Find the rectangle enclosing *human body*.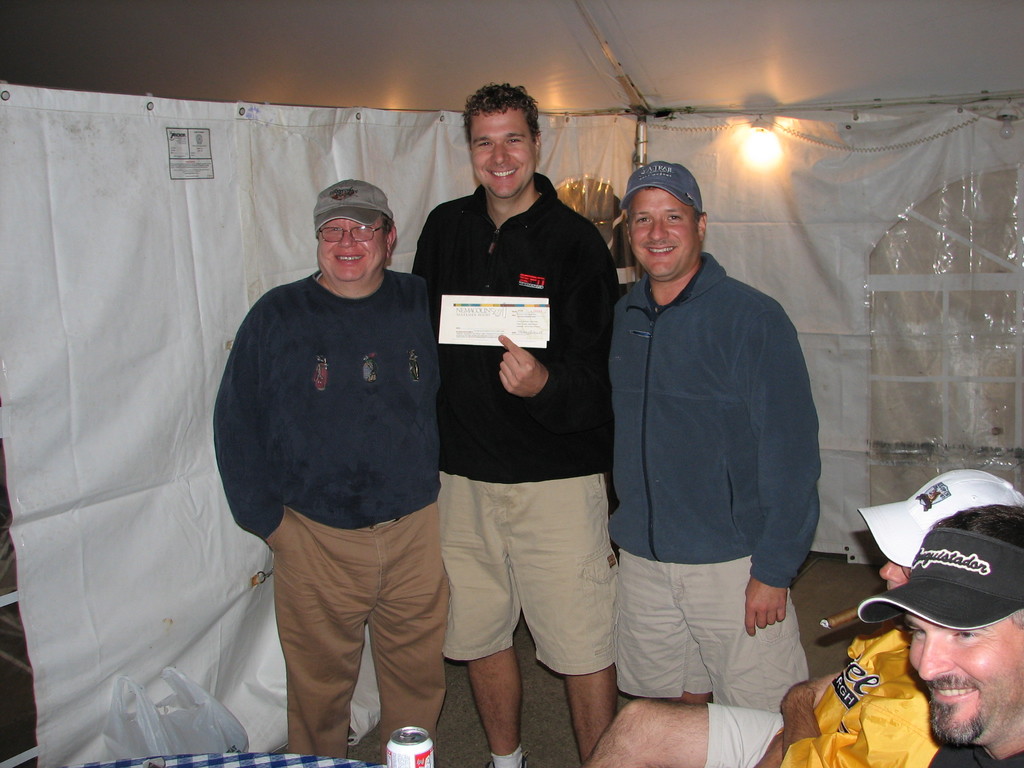
(416, 81, 622, 767).
